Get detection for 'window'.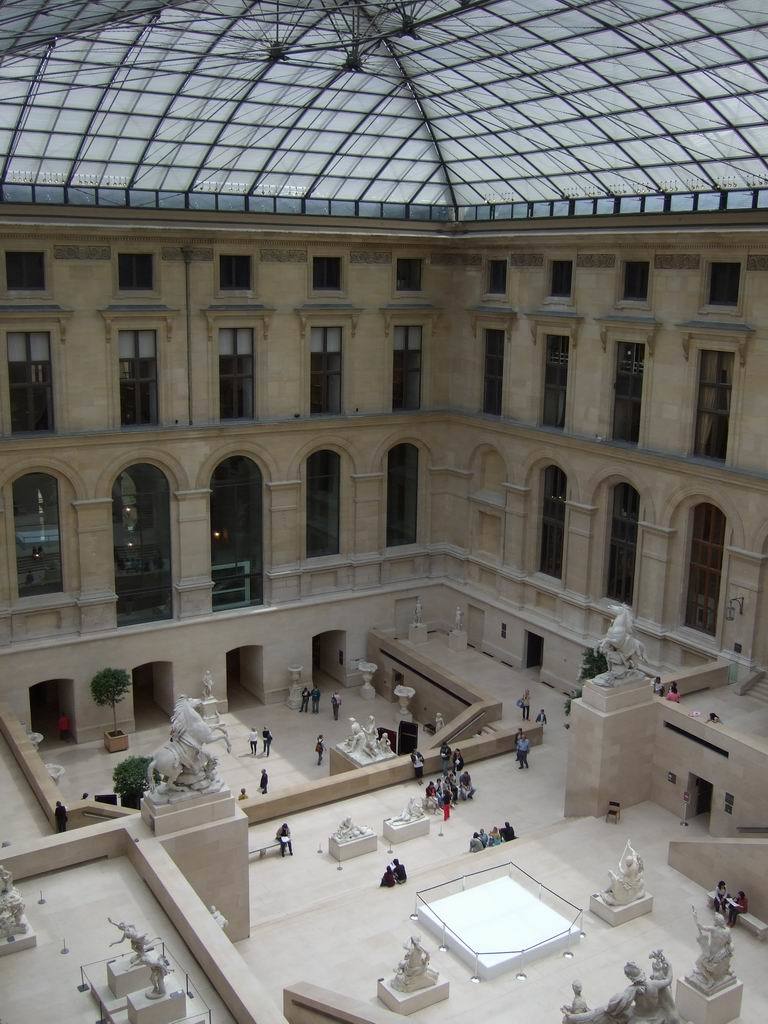
Detection: bbox=[538, 471, 567, 572].
